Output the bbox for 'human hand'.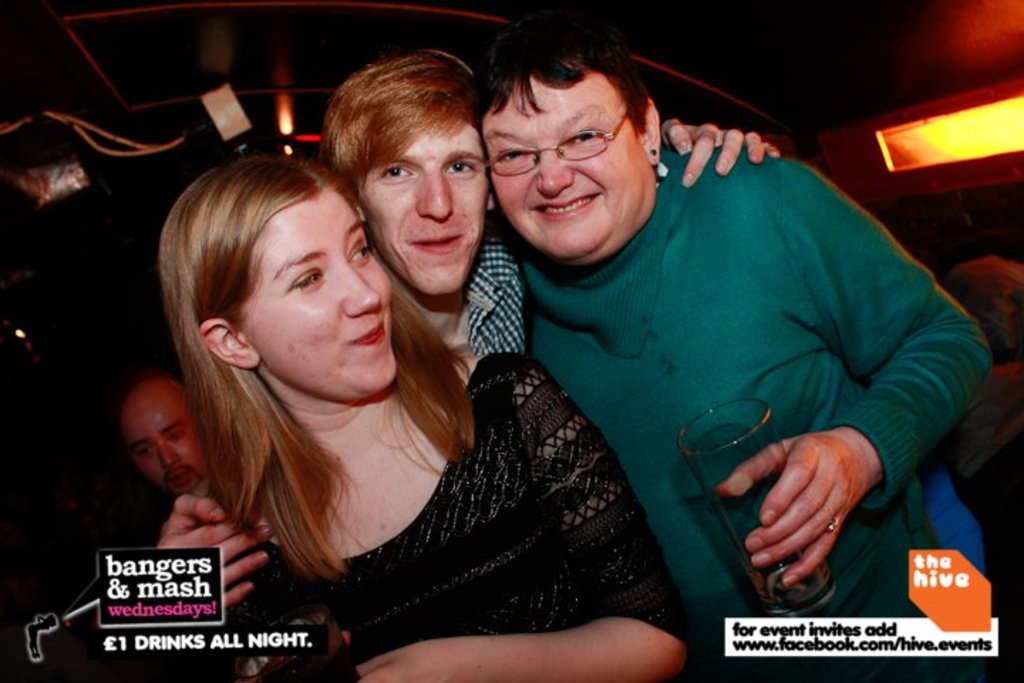
bbox(661, 118, 781, 191).
